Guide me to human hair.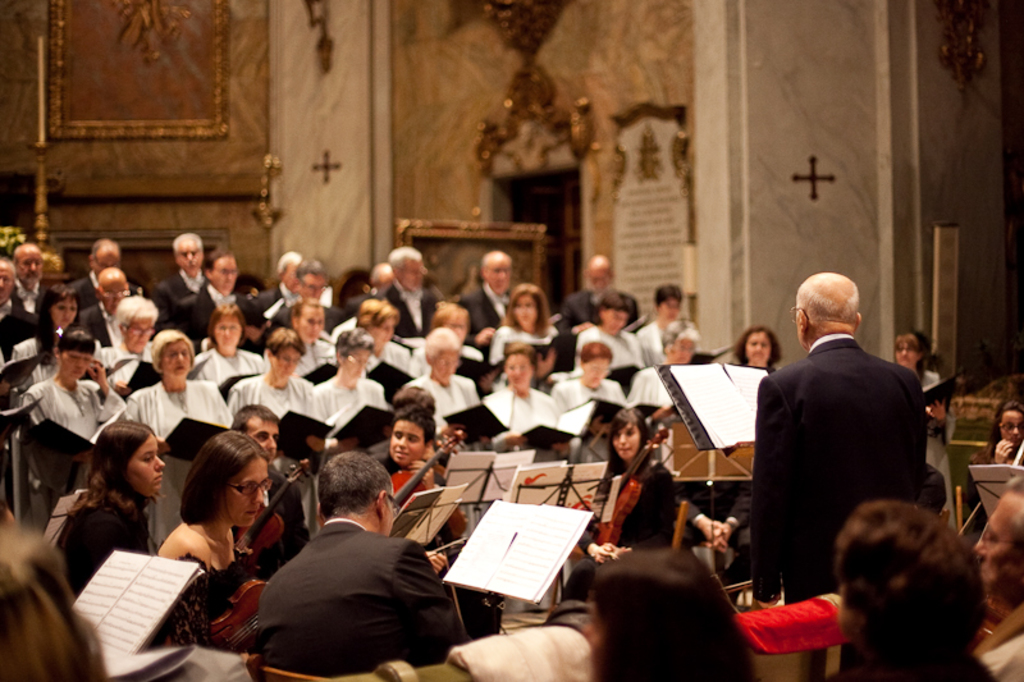
Guidance: BBox(657, 316, 703, 354).
